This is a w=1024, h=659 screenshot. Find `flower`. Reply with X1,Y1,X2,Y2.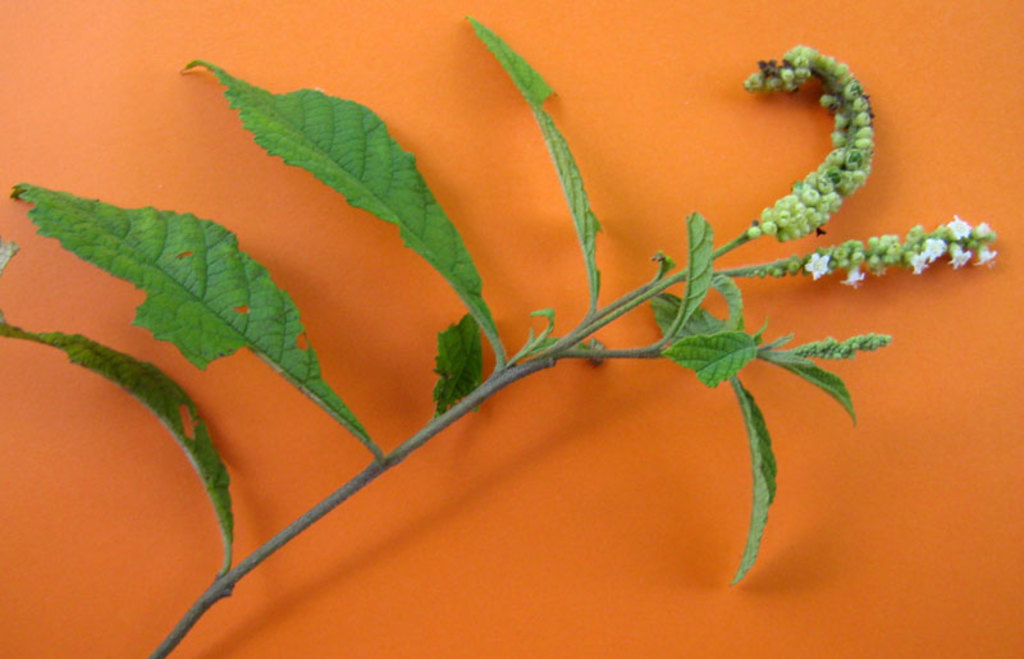
908,252,924,275.
